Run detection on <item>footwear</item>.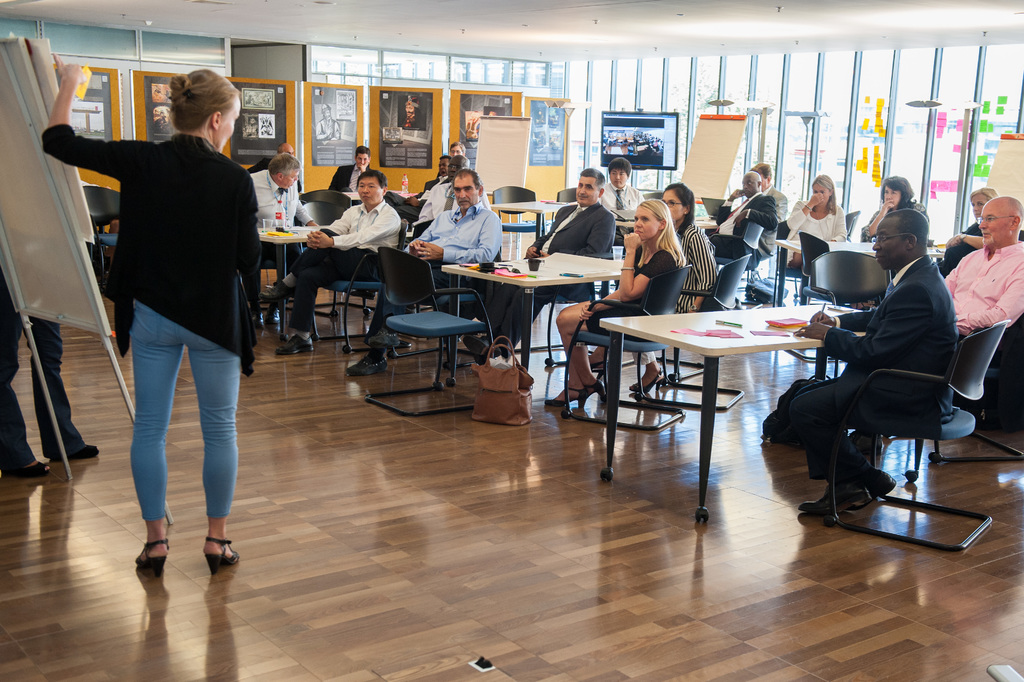
Result: pyautogui.locateOnScreen(131, 540, 170, 580).
